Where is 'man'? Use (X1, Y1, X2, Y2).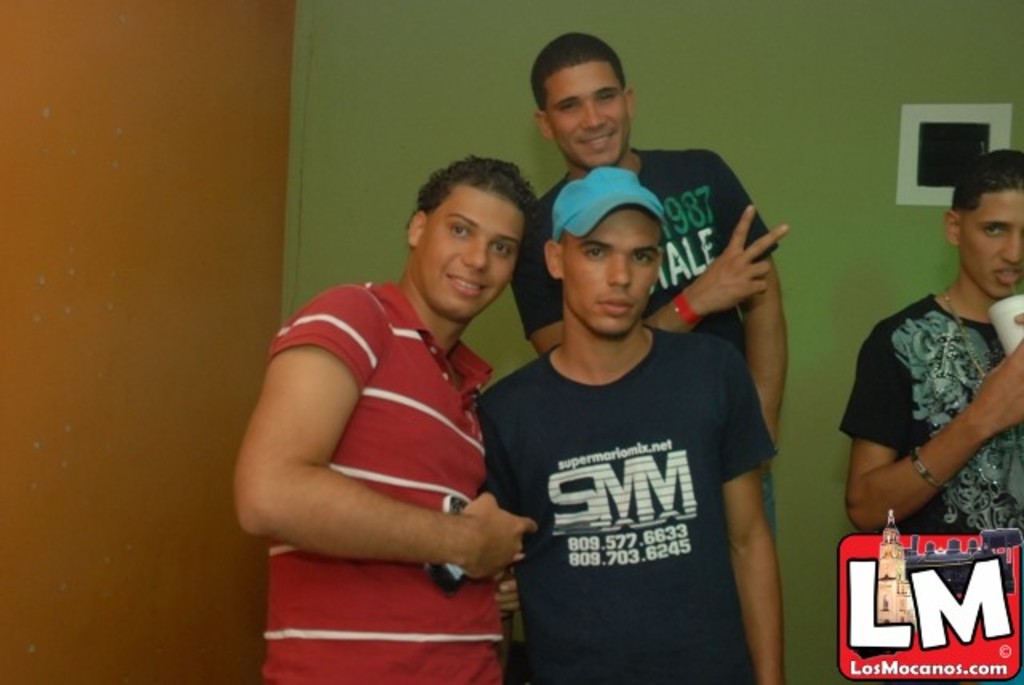
(227, 110, 563, 680).
